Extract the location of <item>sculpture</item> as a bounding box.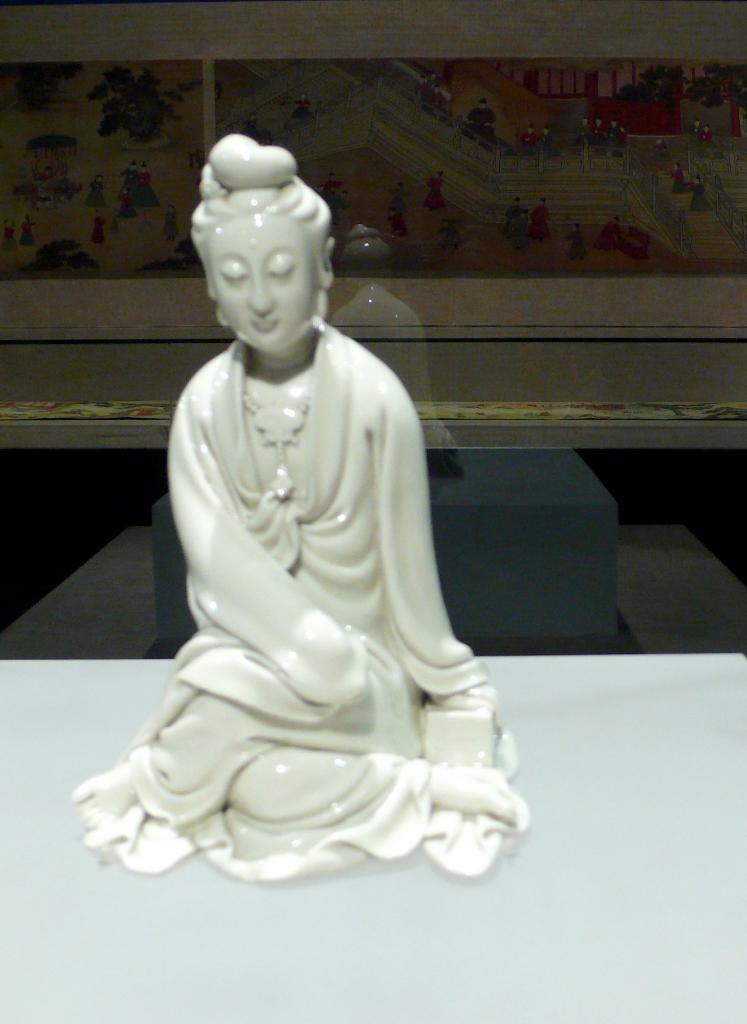
pyautogui.locateOnScreen(77, 131, 549, 868).
